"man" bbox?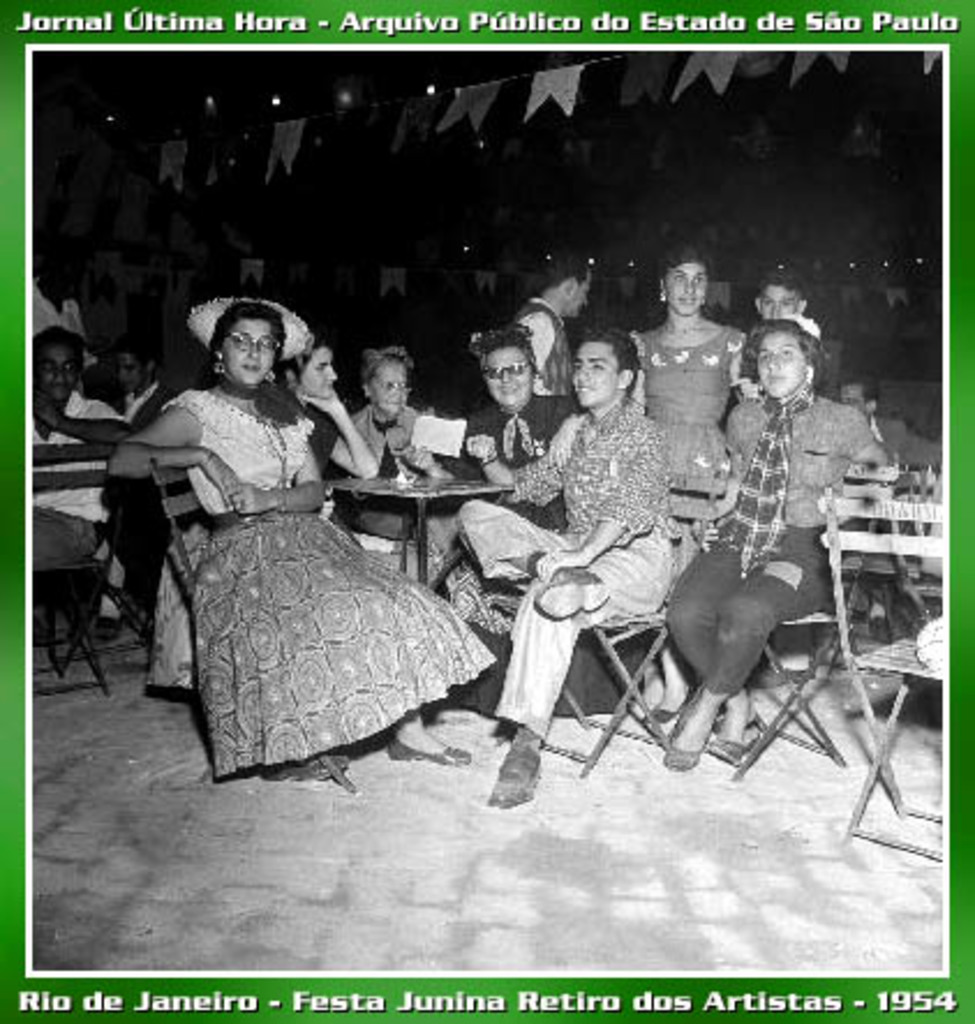
left=30, top=324, right=134, bottom=566
